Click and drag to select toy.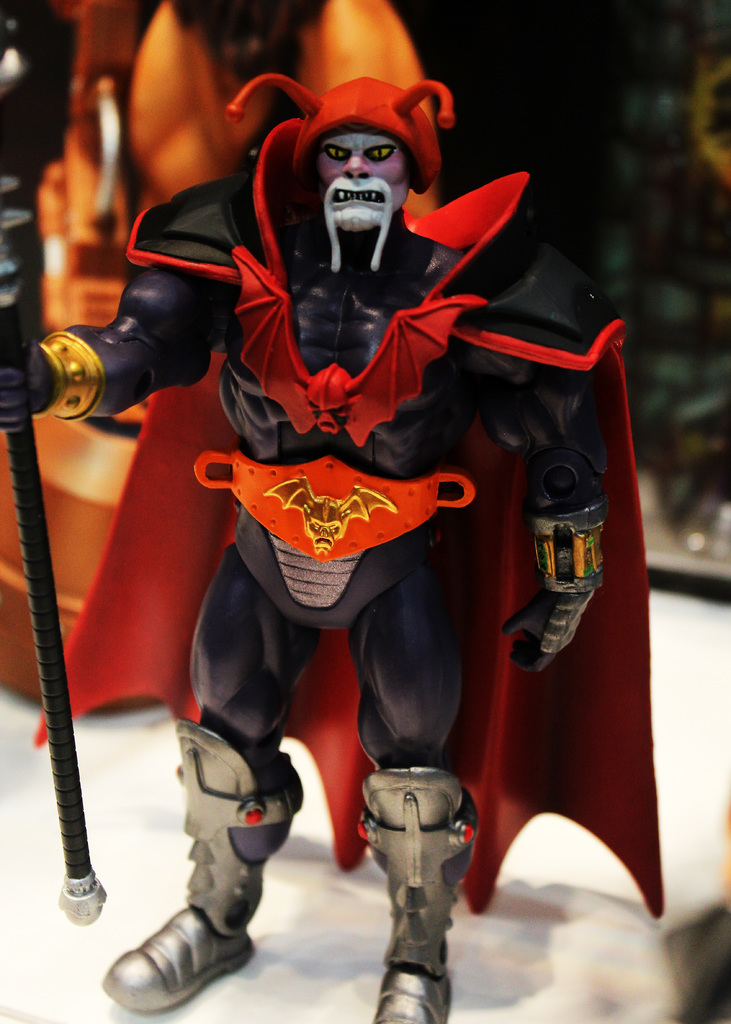
Selection: (112, 0, 287, 199).
